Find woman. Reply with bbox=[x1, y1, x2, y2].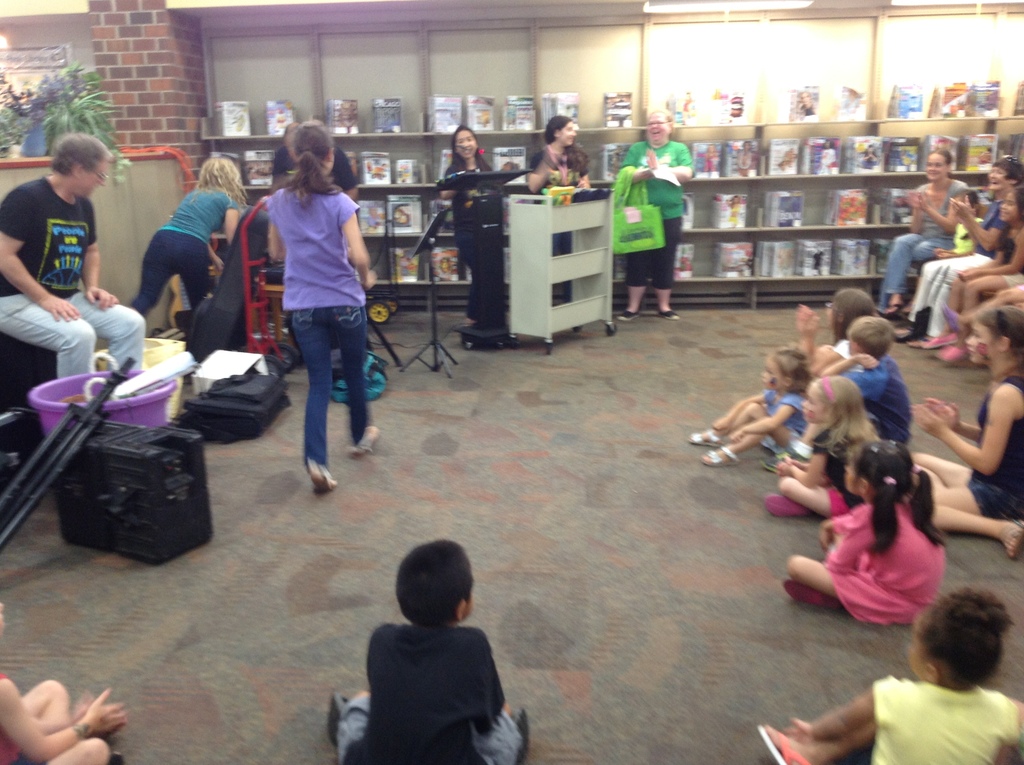
bbox=[888, 151, 1023, 346].
